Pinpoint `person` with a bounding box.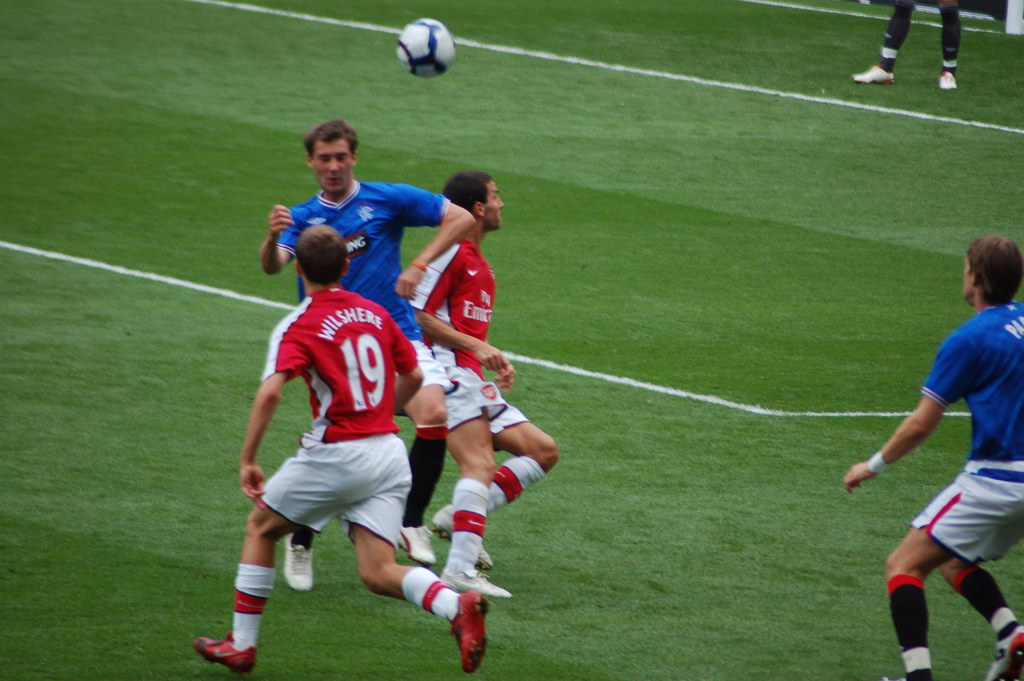
(851,0,960,92).
